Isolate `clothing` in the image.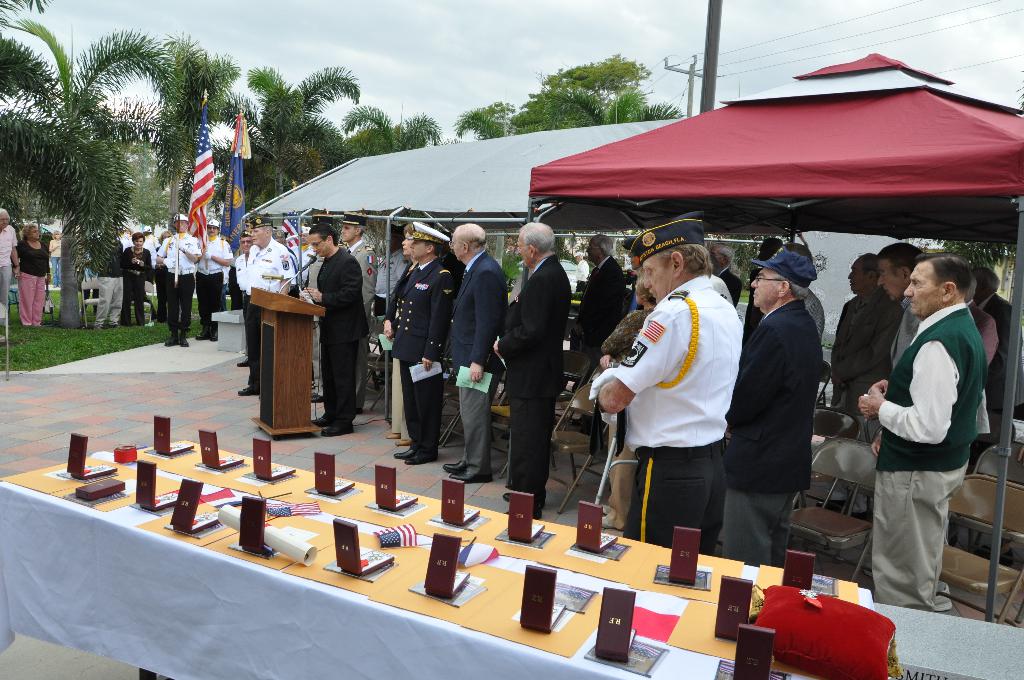
Isolated region: {"left": 448, "top": 250, "right": 503, "bottom": 470}.
